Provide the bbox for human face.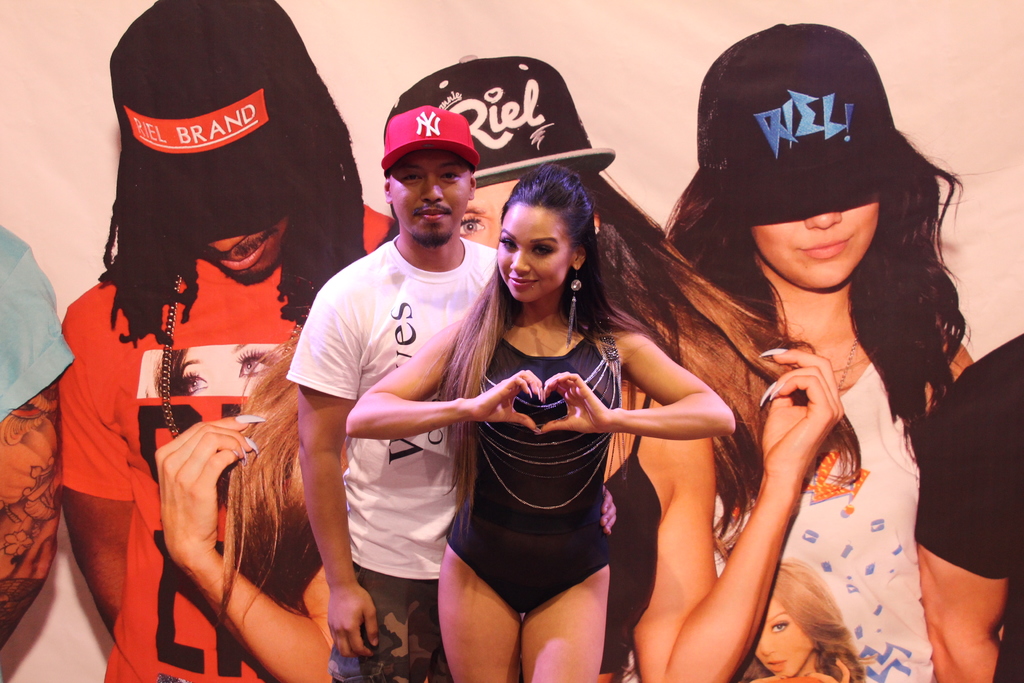
pyautogui.locateOnScreen(749, 199, 881, 289).
